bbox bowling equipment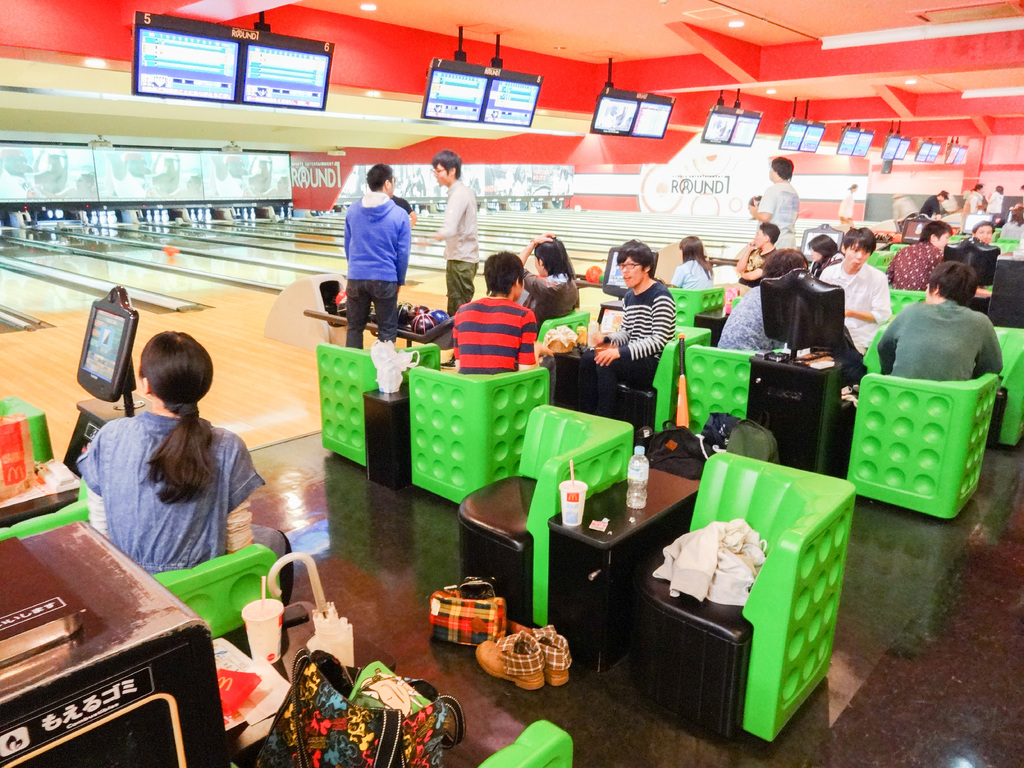
(left=161, top=210, right=170, bottom=222)
